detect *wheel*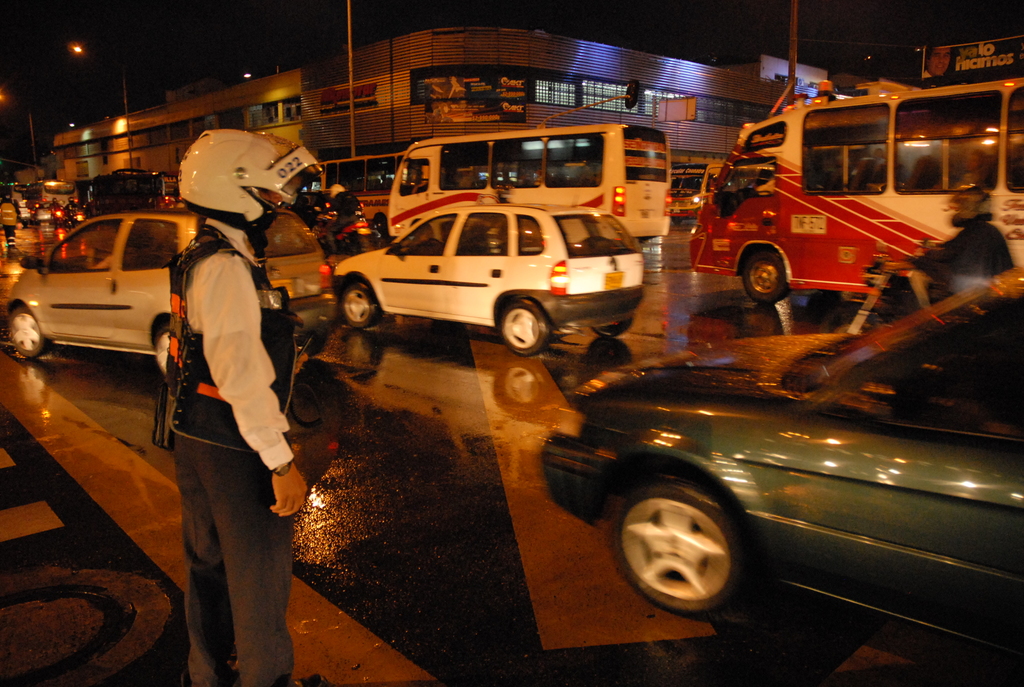
604,474,760,618
